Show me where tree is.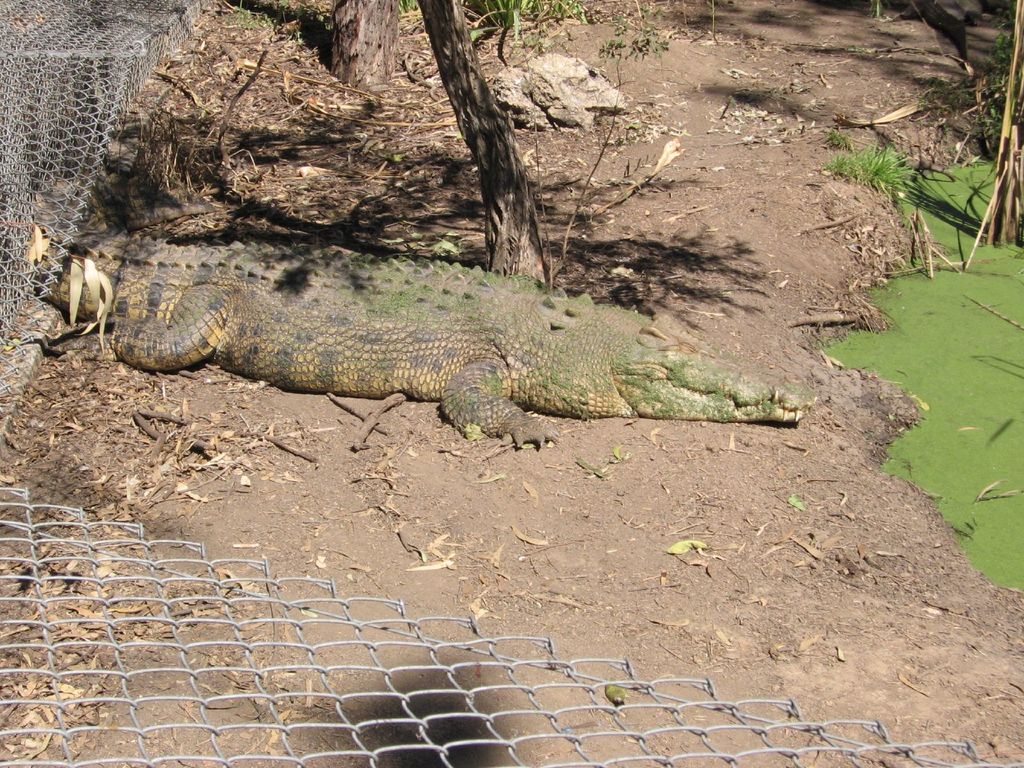
tree is at left=419, top=0, right=548, bottom=285.
